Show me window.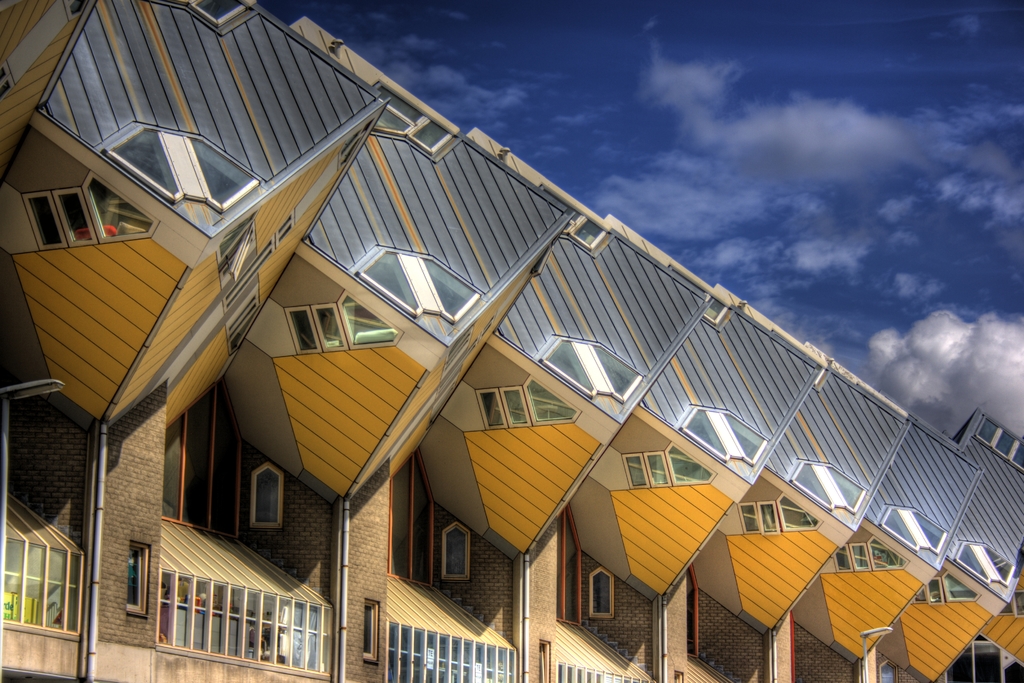
window is here: <bbox>0, 63, 13, 100</bbox>.
